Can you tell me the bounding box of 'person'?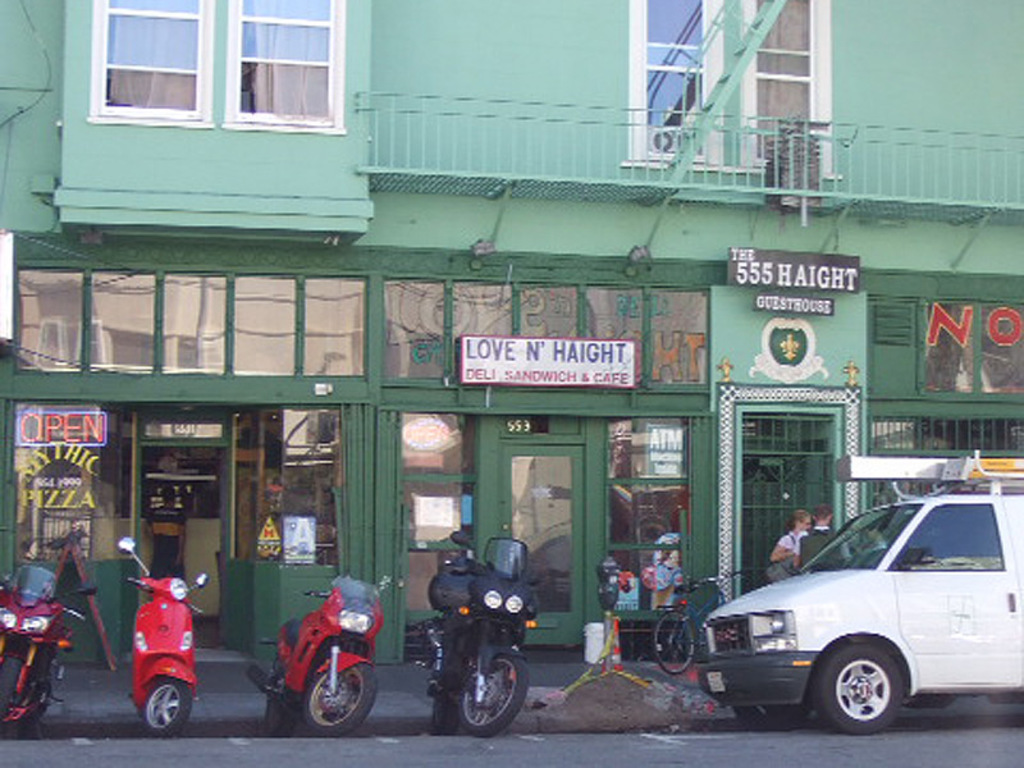
[x1=768, y1=506, x2=818, y2=571].
